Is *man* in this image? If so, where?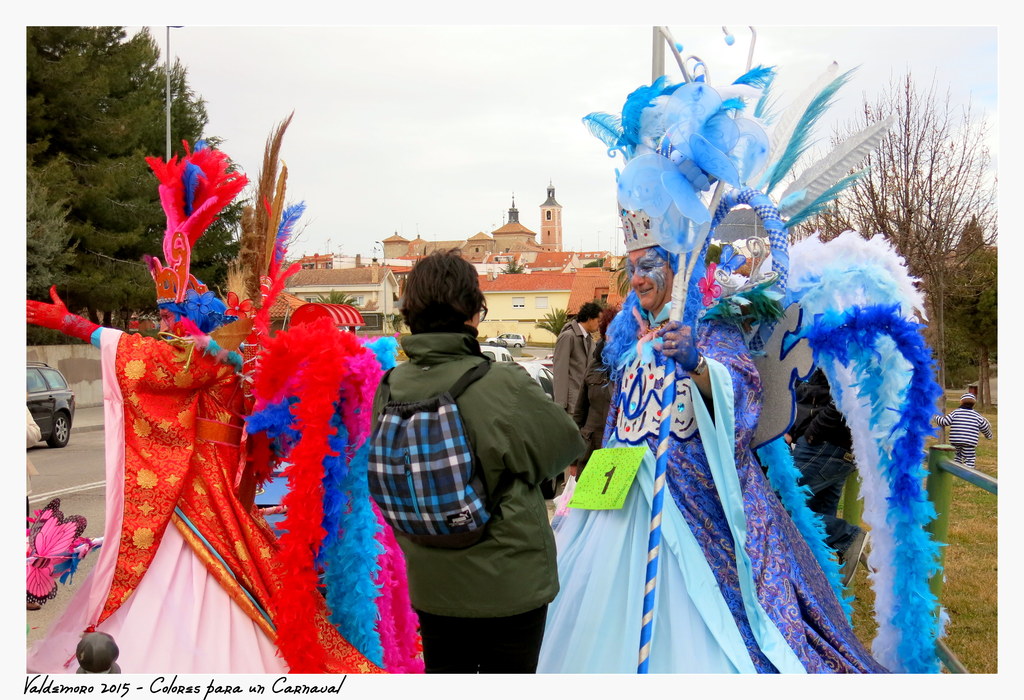
Yes, at (532,147,890,675).
